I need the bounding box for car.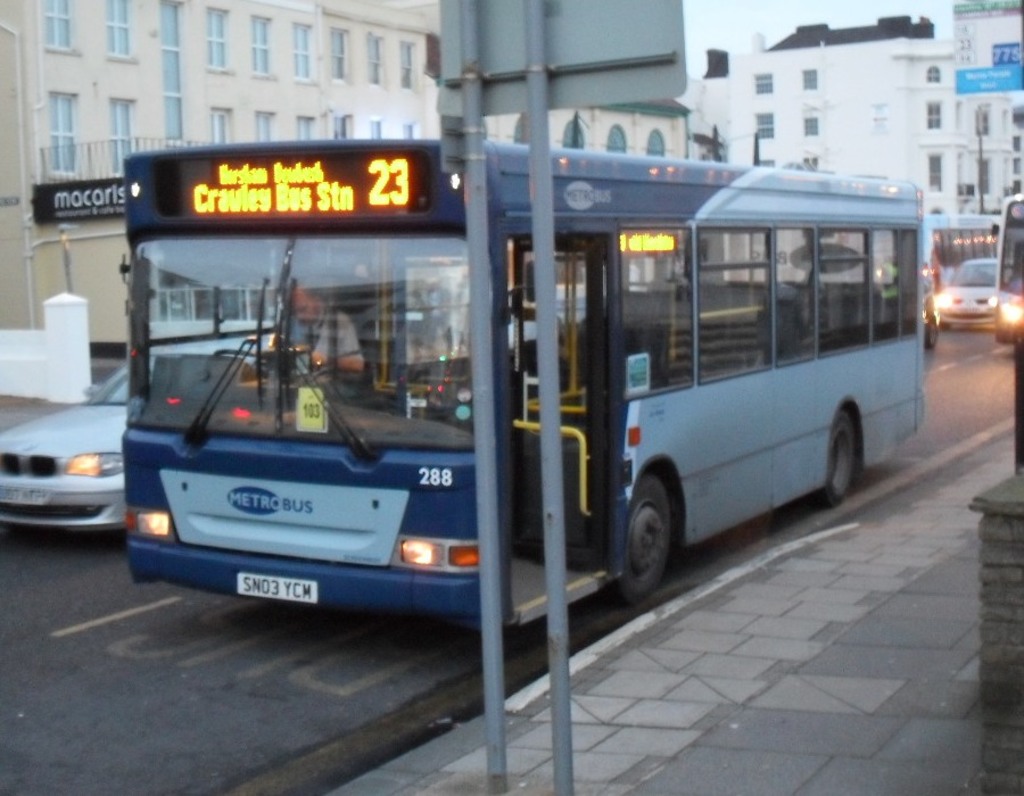
Here it is: BBox(924, 274, 940, 347).
